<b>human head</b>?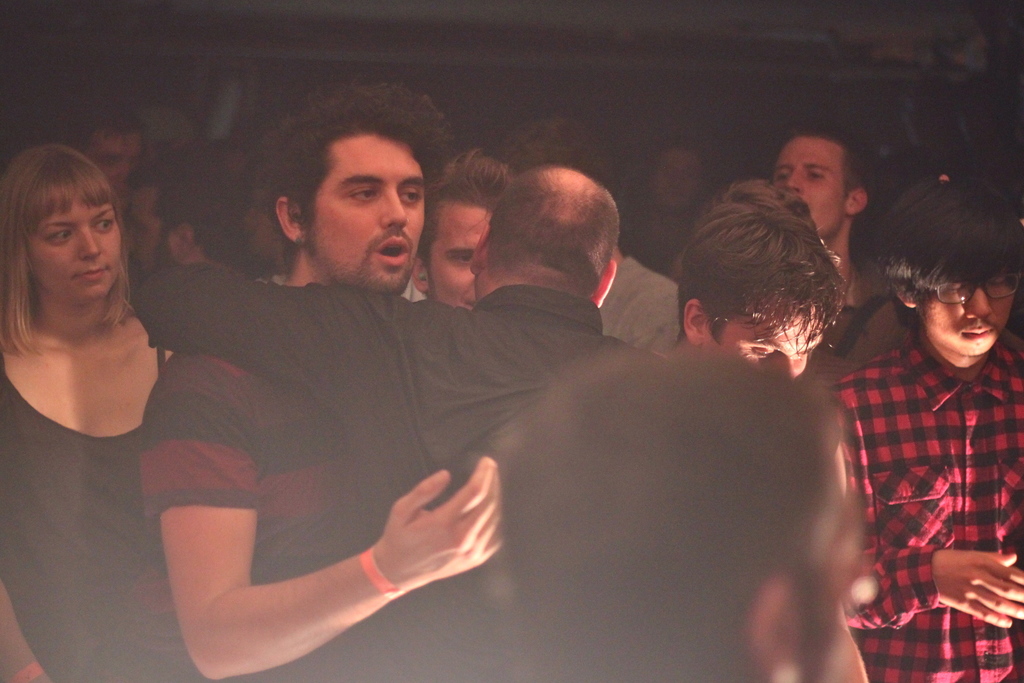
489:346:871:682
